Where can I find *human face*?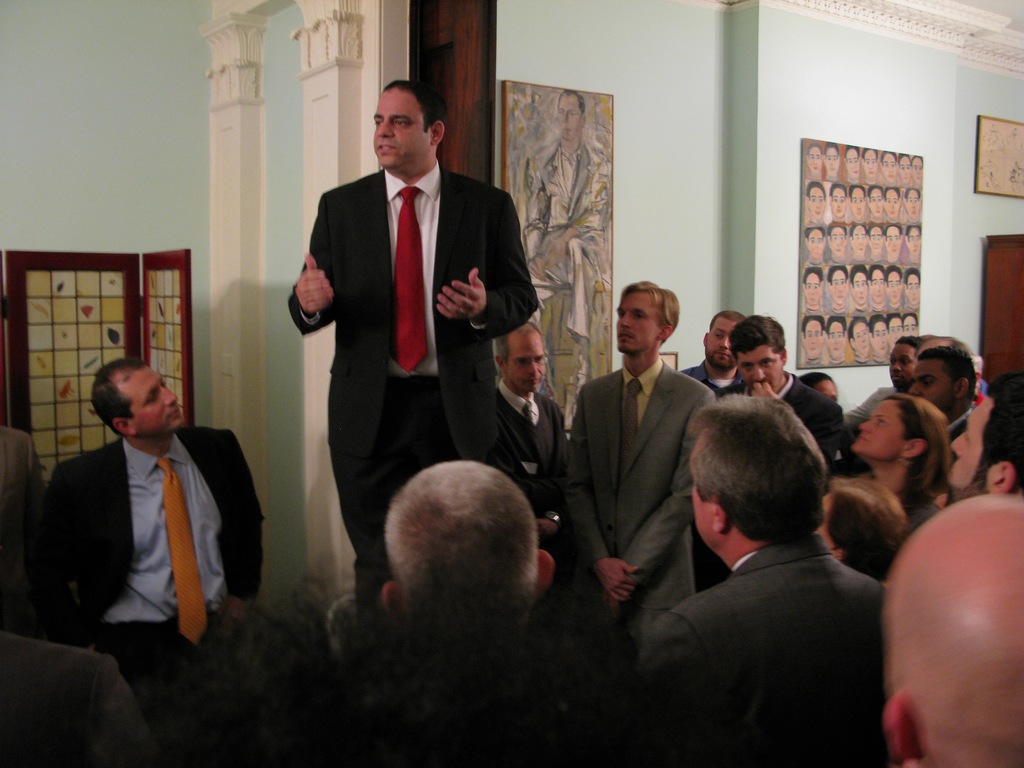
You can find it at <region>887, 191, 897, 213</region>.
